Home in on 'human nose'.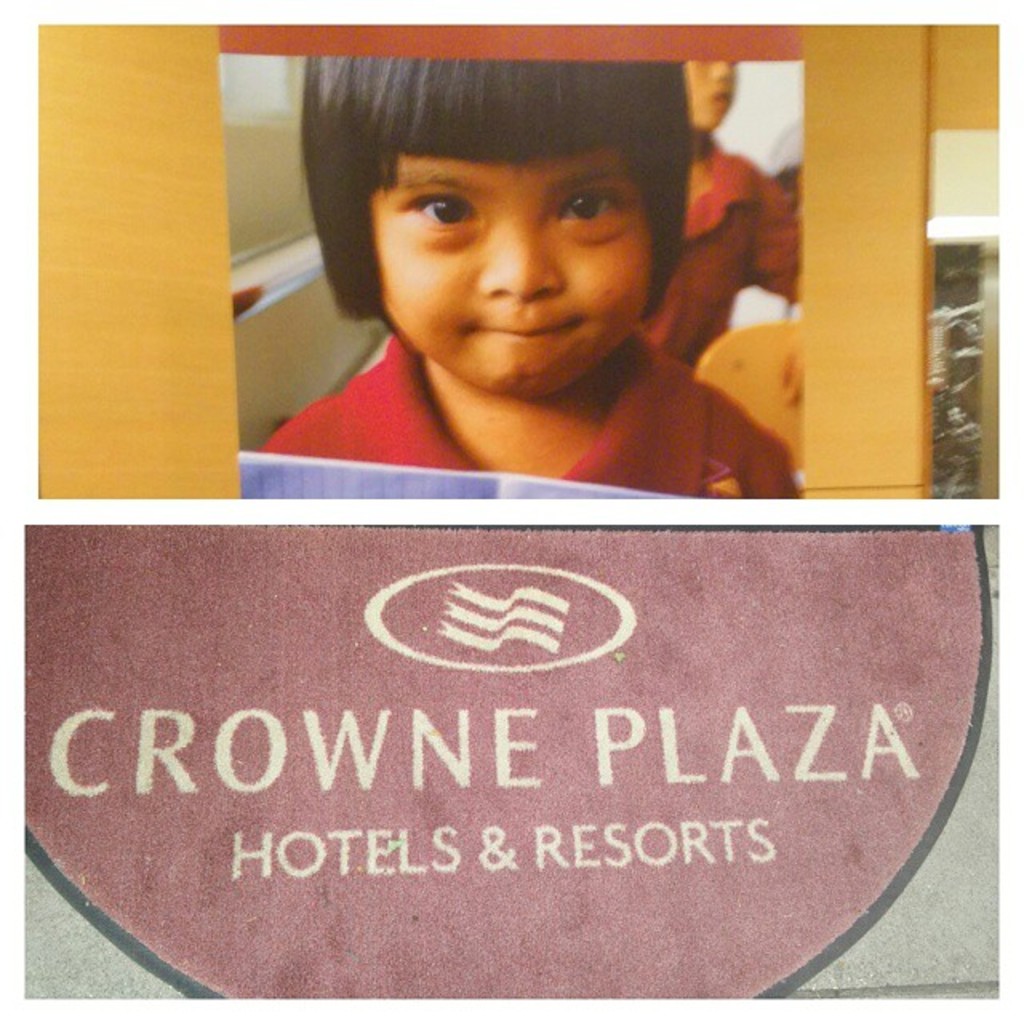
Homed in at (477, 222, 563, 293).
